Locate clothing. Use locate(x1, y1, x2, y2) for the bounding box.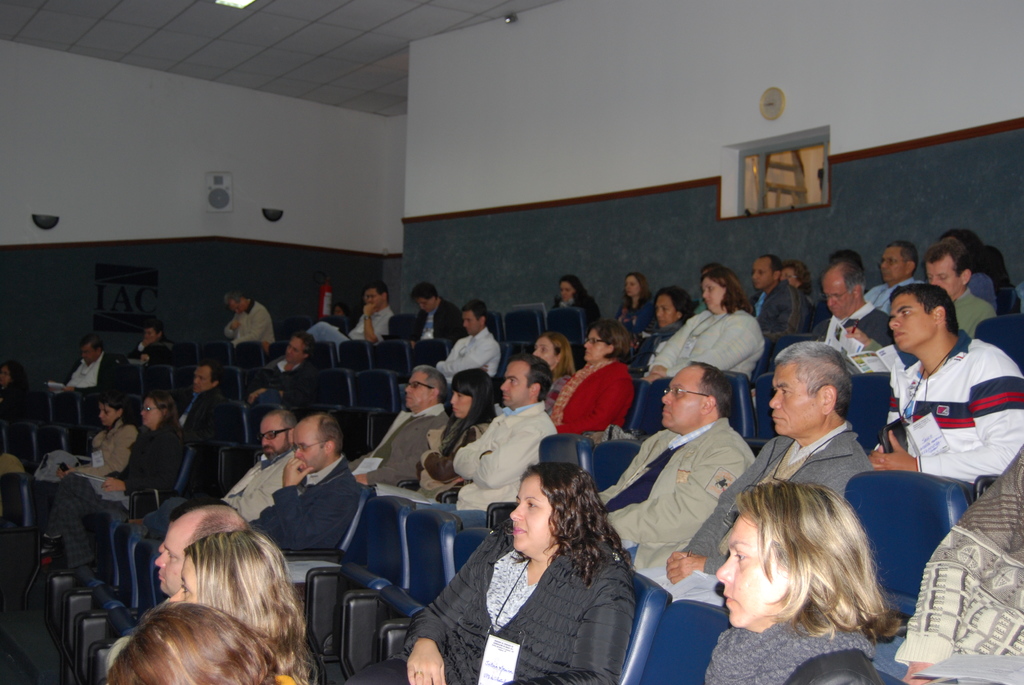
locate(320, 316, 345, 331).
